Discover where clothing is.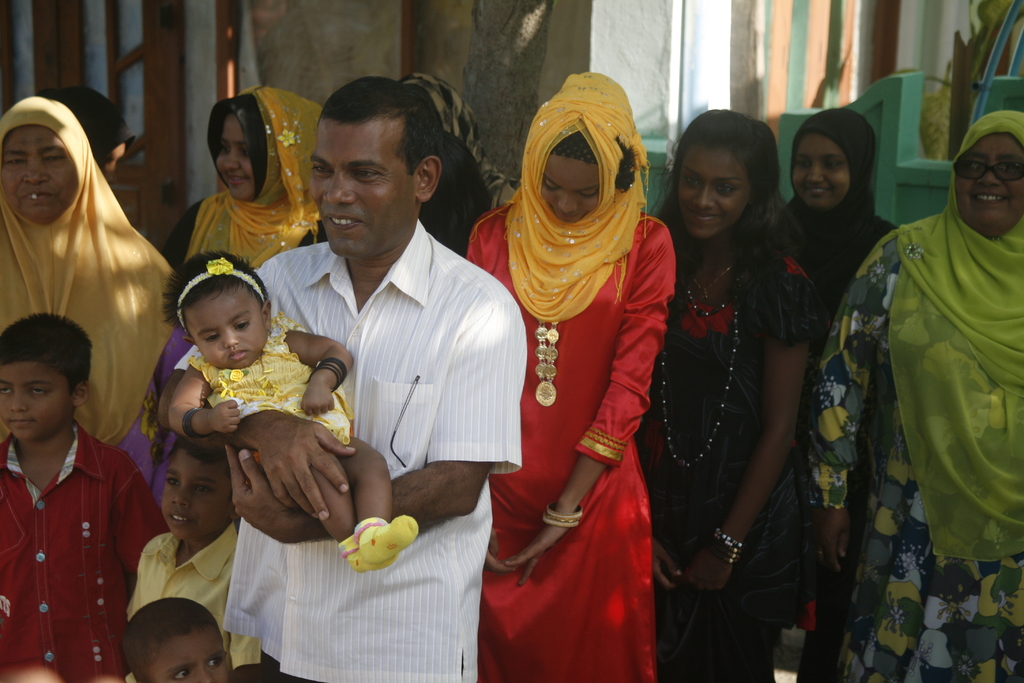
Discovered at [805, 106, 1023, 677].
